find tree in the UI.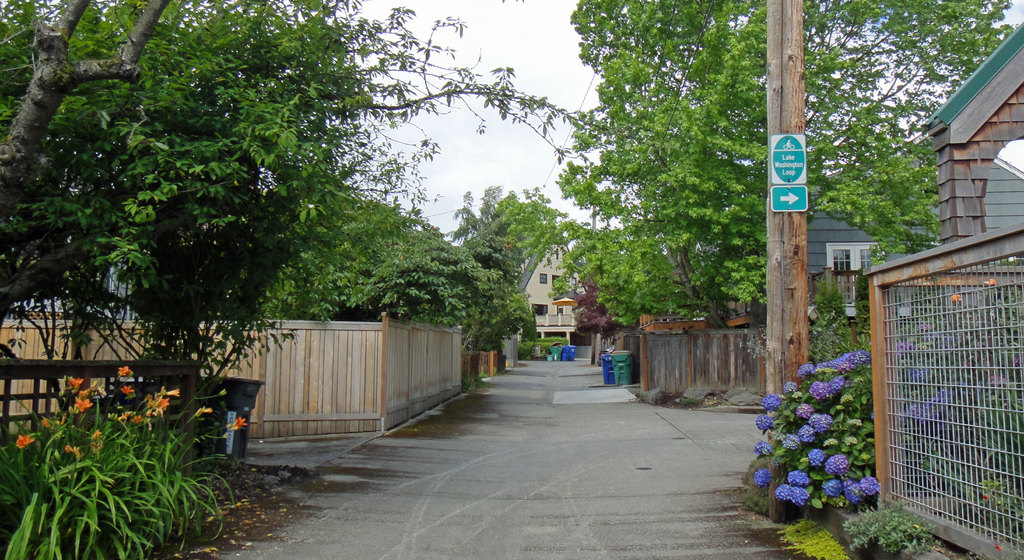
UI element at x1=564, y1=217, x2=742, y2=320.
